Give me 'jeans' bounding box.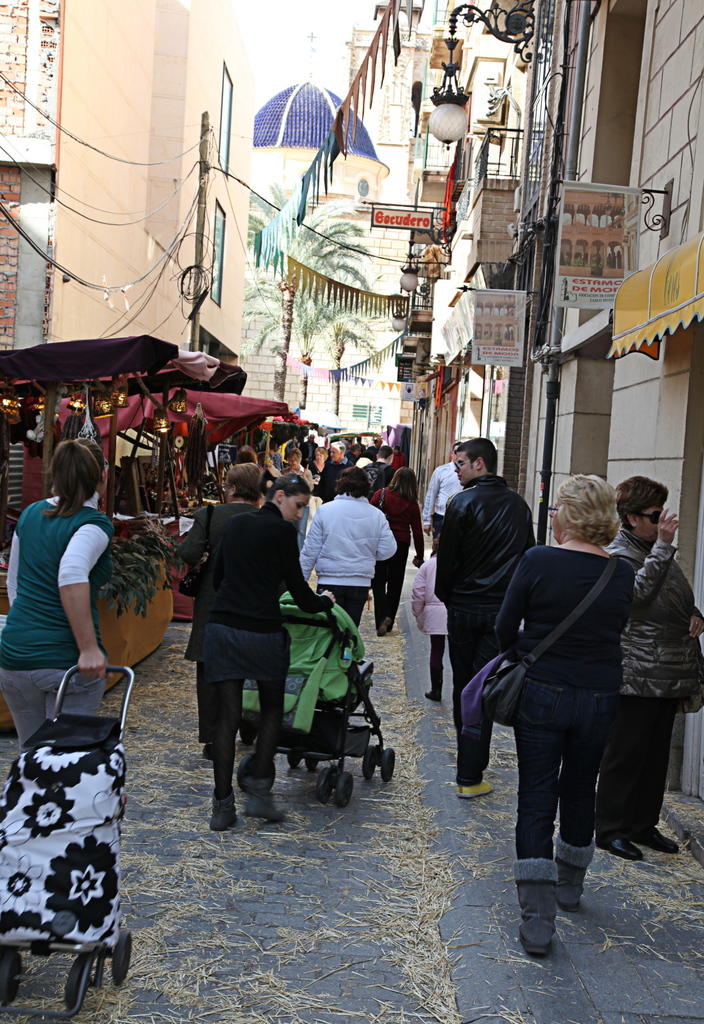
x1=215 y1=626 x2=292 y2=680.
